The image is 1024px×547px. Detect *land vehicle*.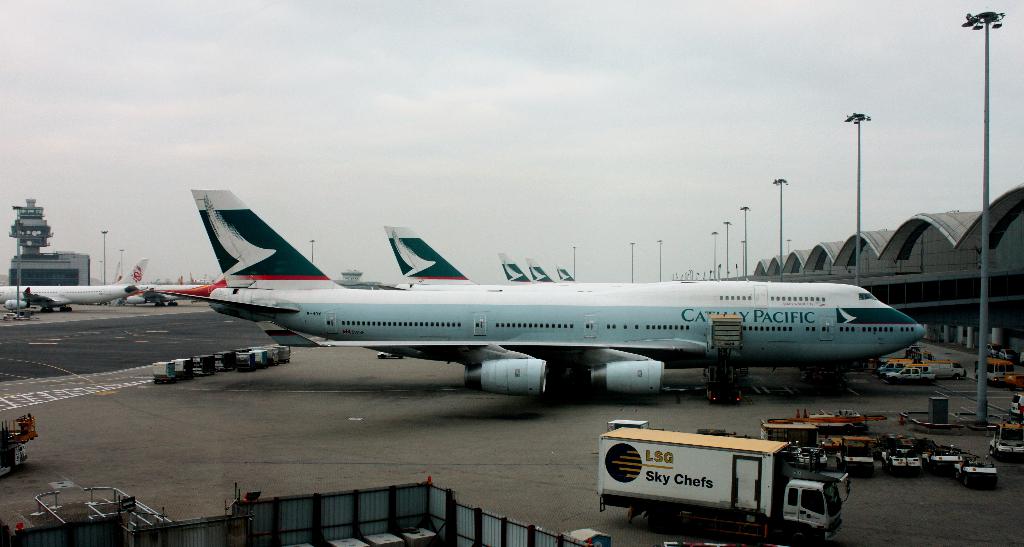
Detection: pyautogui.locateOnScreen(977, 360, 1009, 382).
